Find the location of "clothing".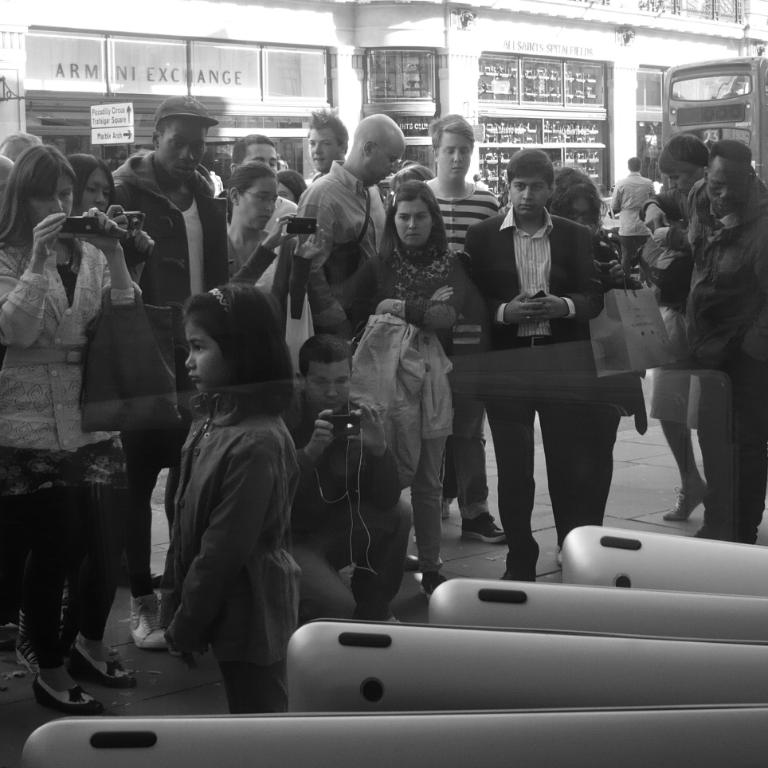
Location: {"x1": 659, "y1": 180, "x2": 767, "y2": 543}.
